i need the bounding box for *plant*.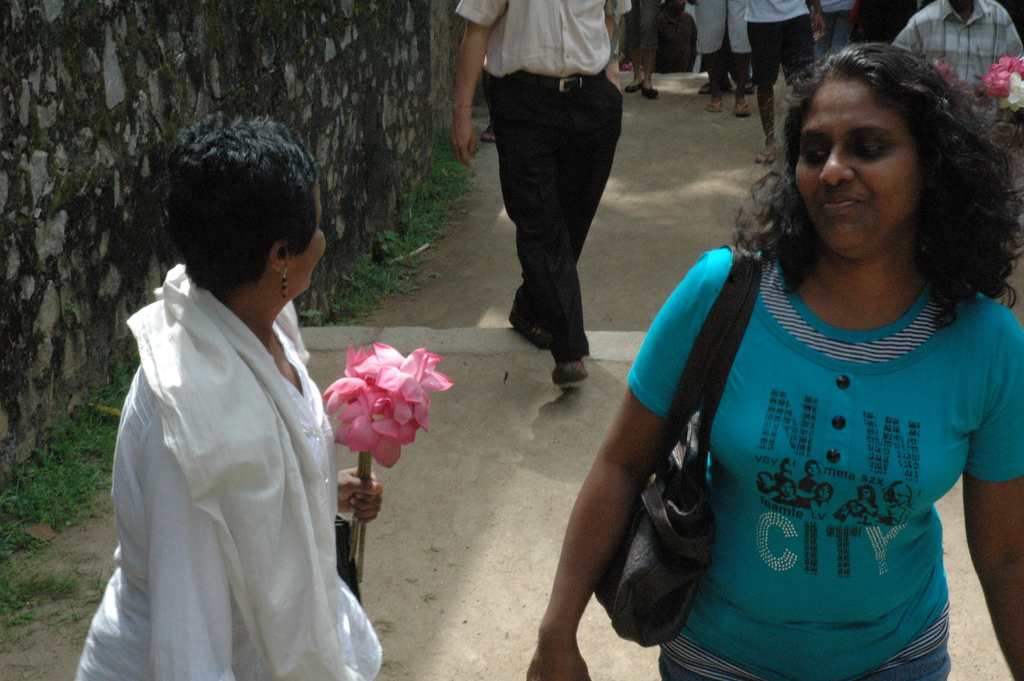
Here it is: rect(0, 434, 109, 528).
